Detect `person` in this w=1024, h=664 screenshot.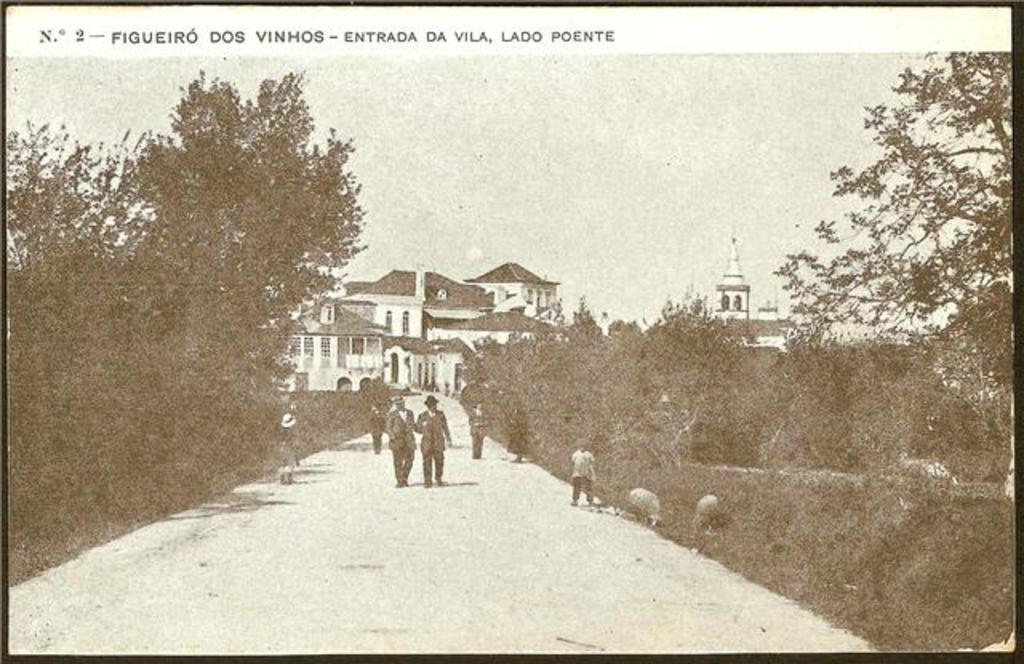
Detection: (left=384, top=394, right=422, bottom=482).
